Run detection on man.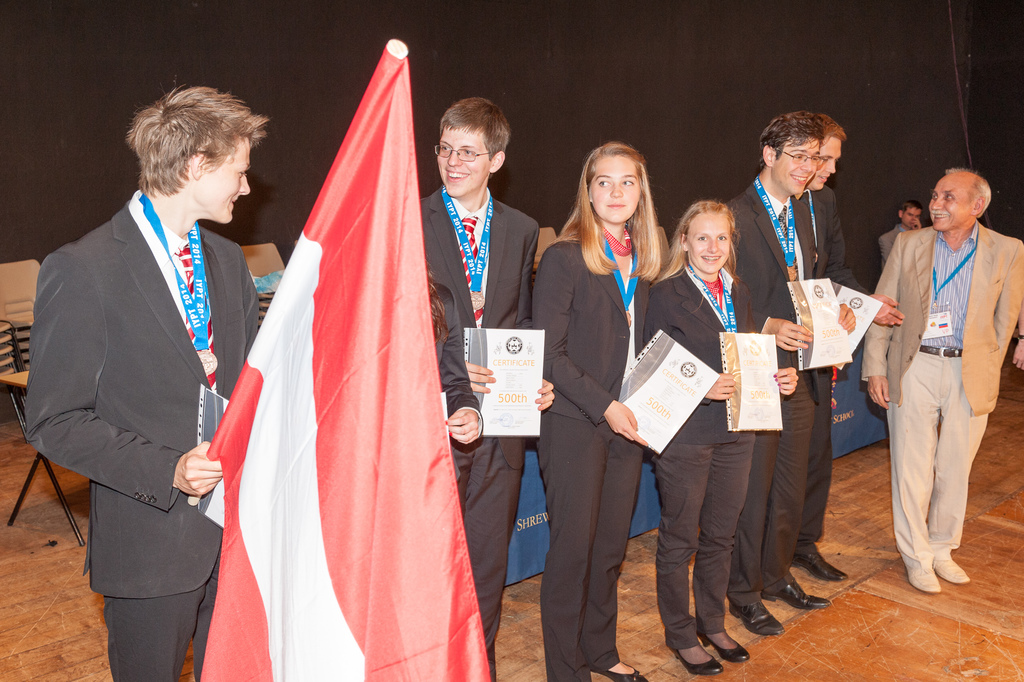
Result: [x1=732, y1=110, x2=832, y2=640].
